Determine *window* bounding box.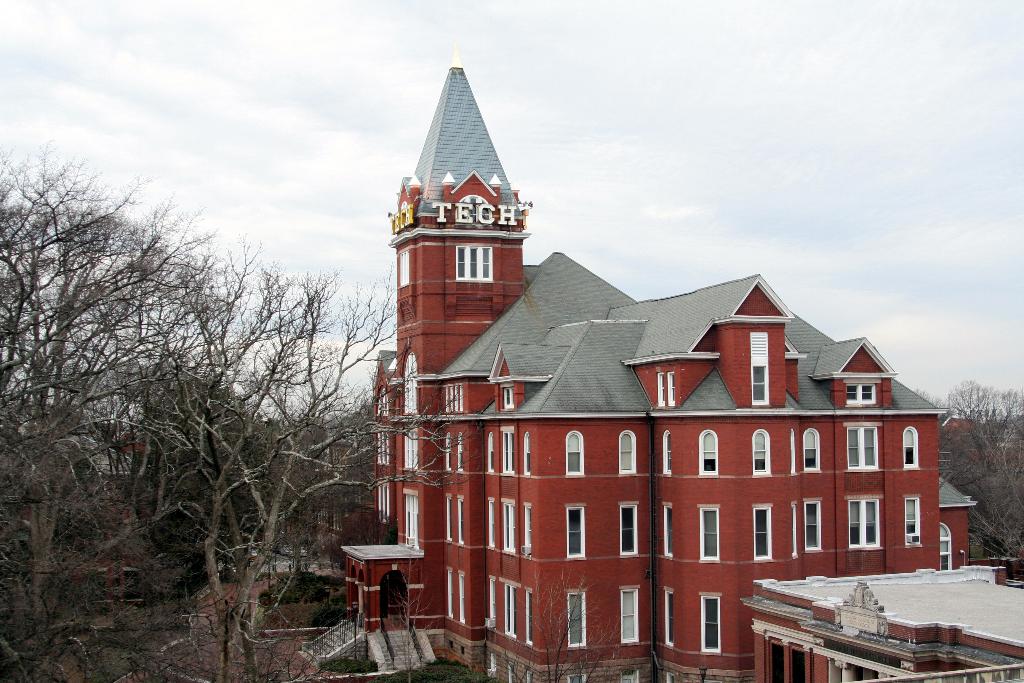
Determined: locate(621, 431, 639, 473).
